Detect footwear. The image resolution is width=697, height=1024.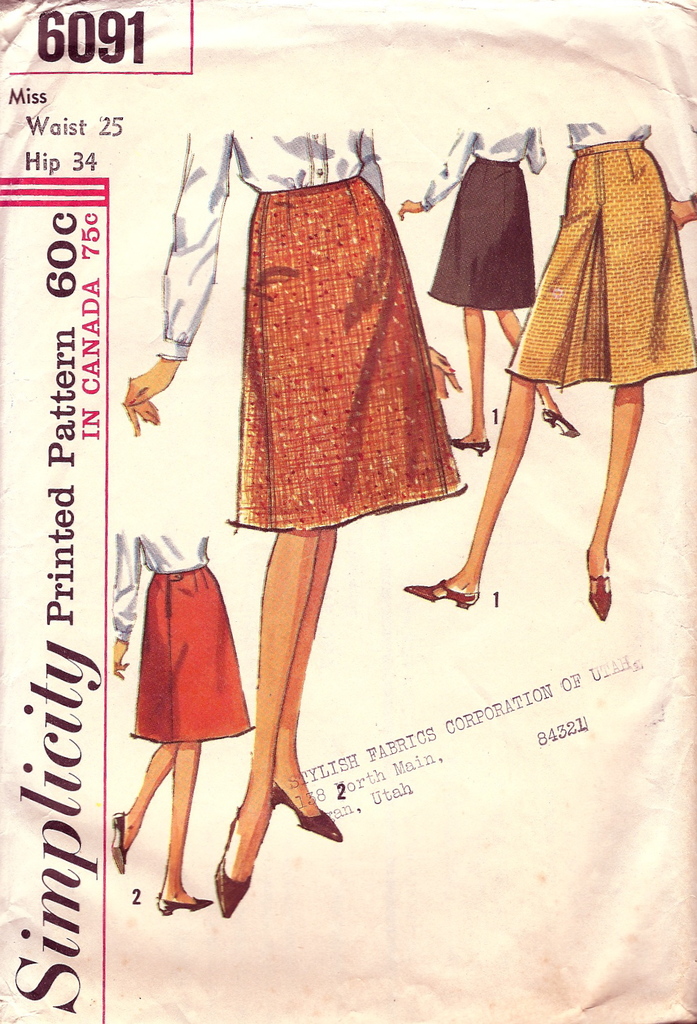
158:893:214:914.
